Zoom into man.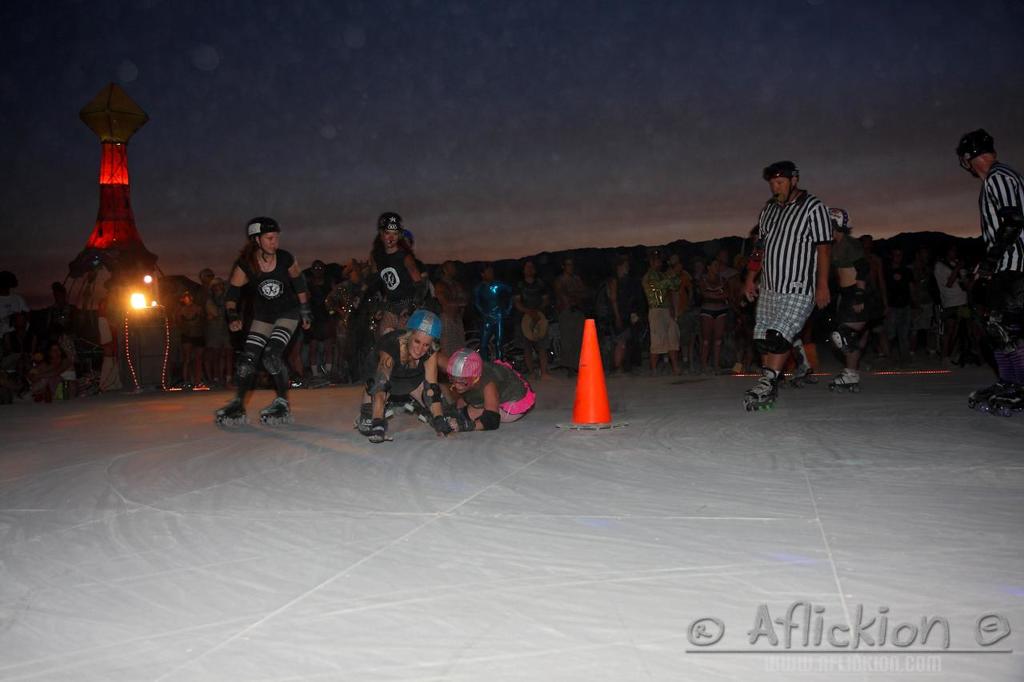
Zoom target: rect(966, 130, 1023, 410).
